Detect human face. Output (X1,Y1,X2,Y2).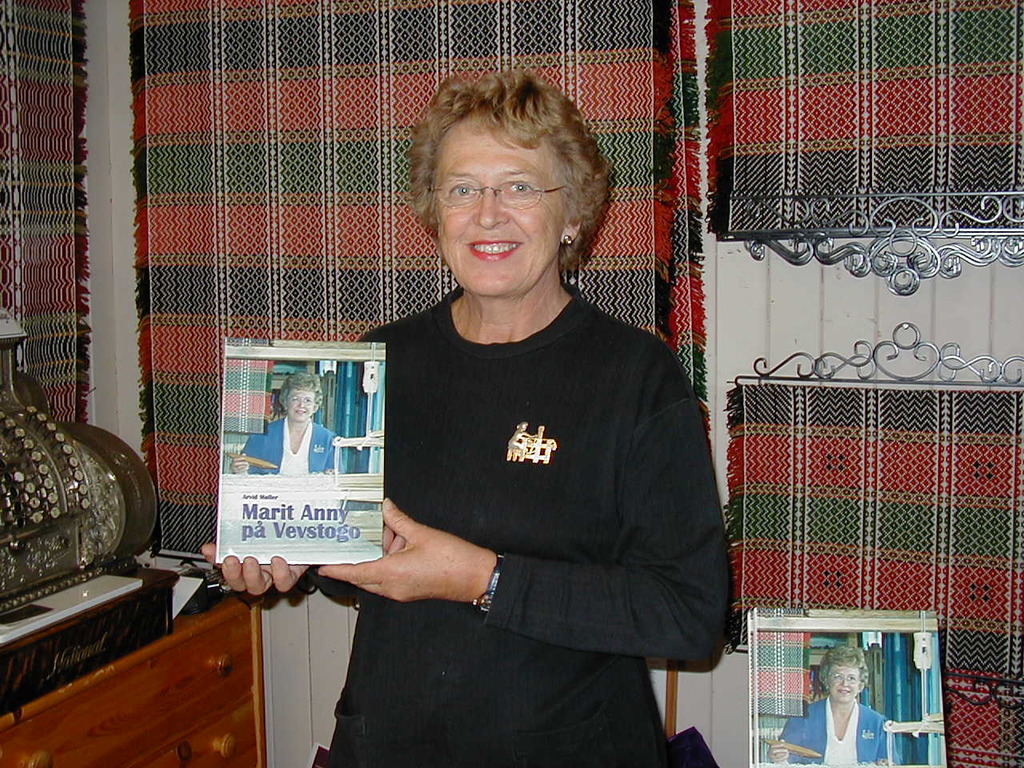
(286,390,318,423).
